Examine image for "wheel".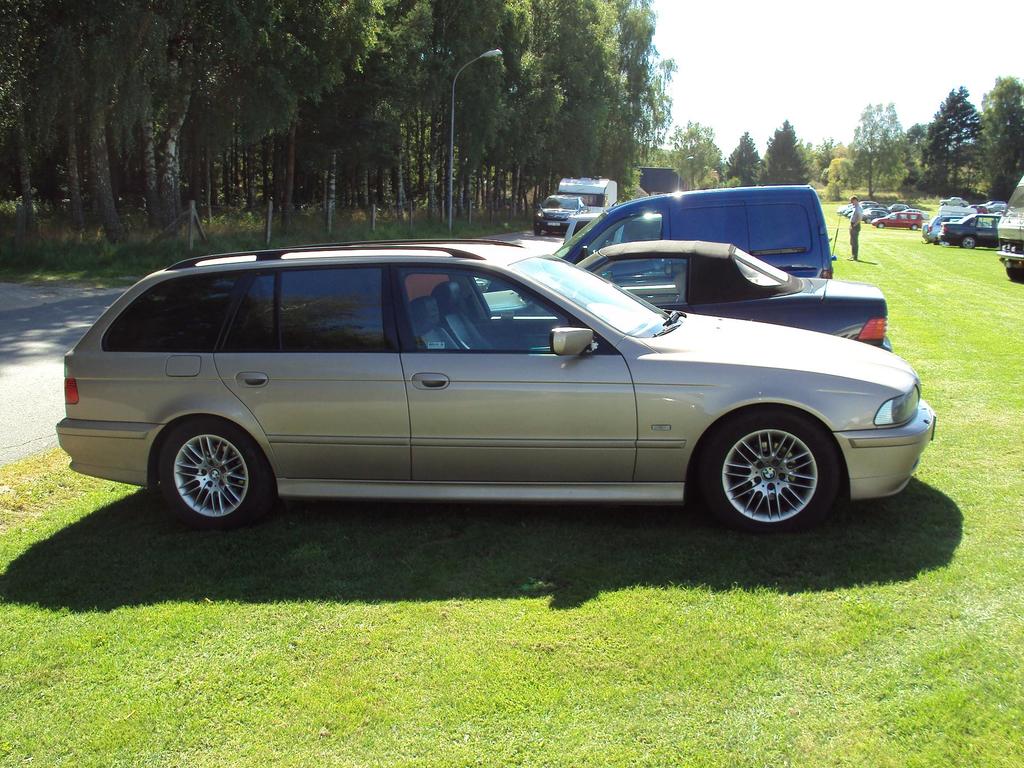
Examination result: {"x1": 914, "y1": 223, "x2": 916, "y2": 231}.
